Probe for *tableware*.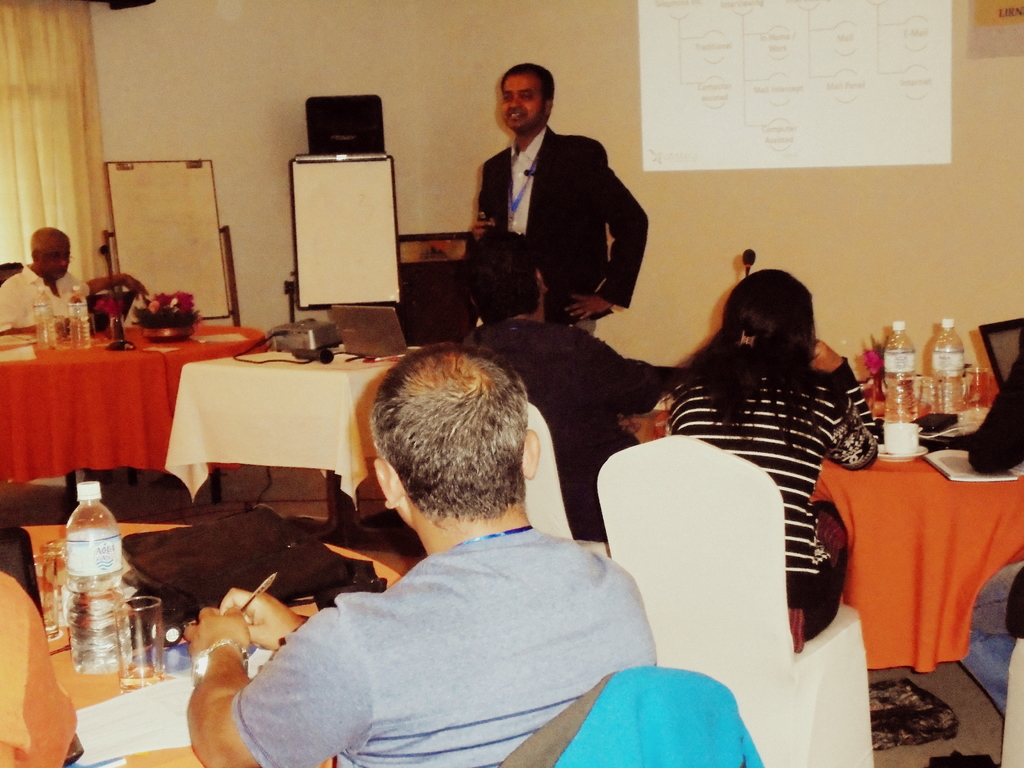
Probe result: 968 371 989 404.
